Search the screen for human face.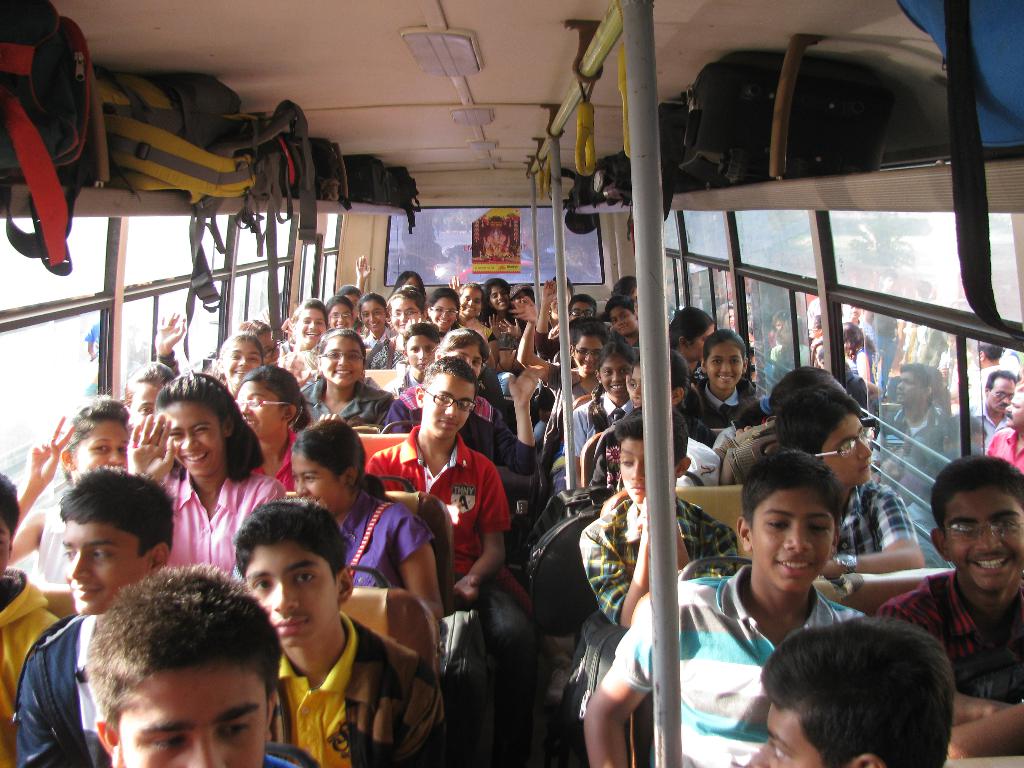
Found at locate(159, 402, 226, 475).
